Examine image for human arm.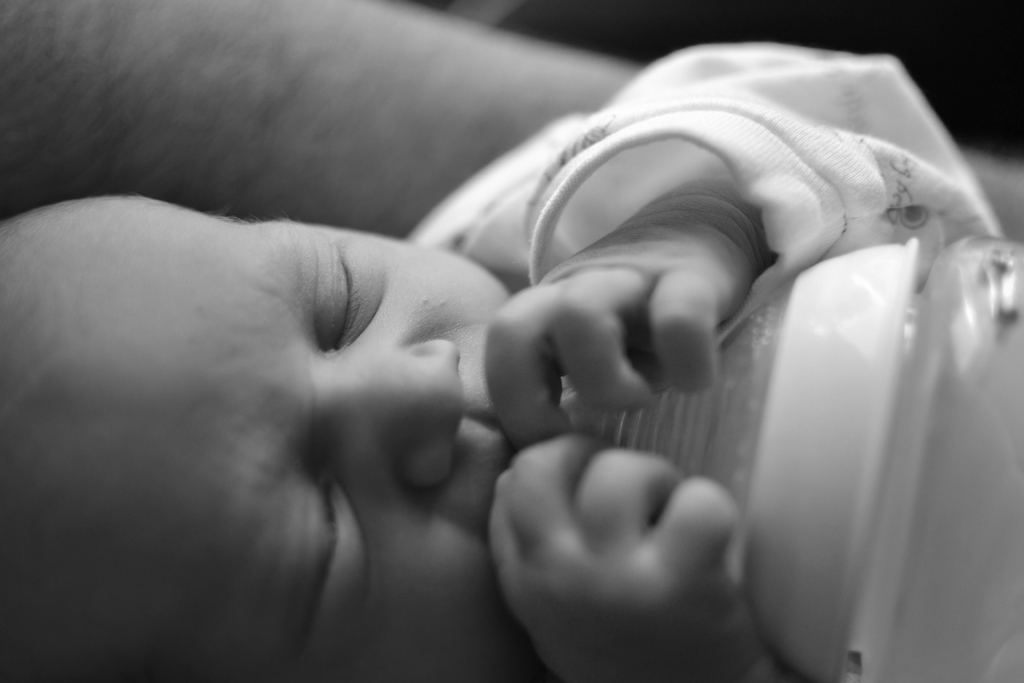
Examination result: Rect(495, 181, 772, 443).
